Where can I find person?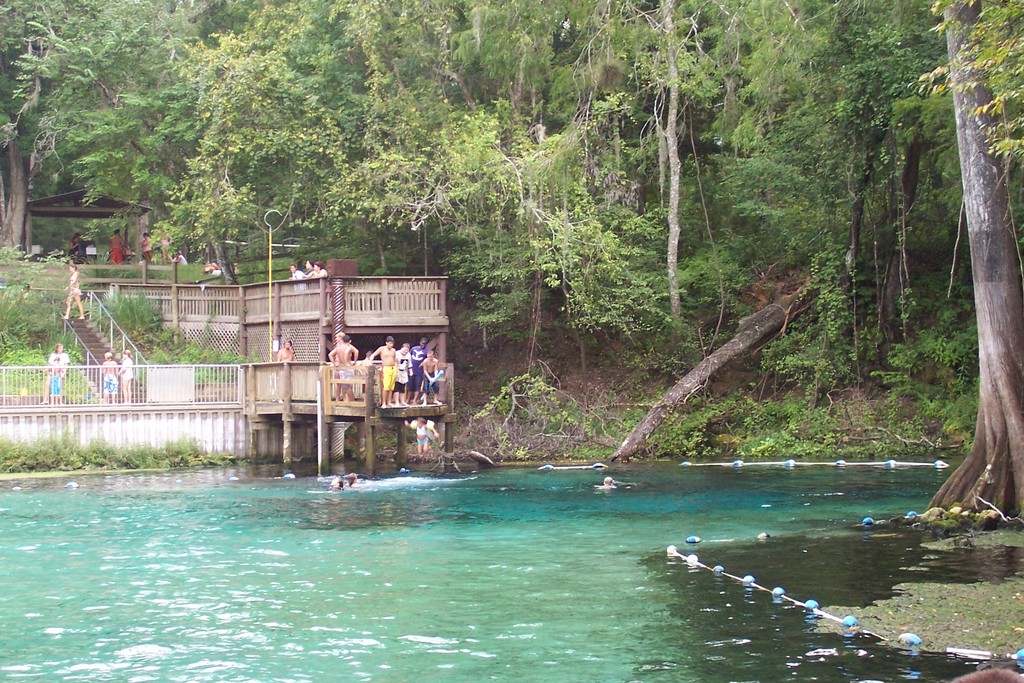
You can find it at Rect(64, 264, 84, 318).
